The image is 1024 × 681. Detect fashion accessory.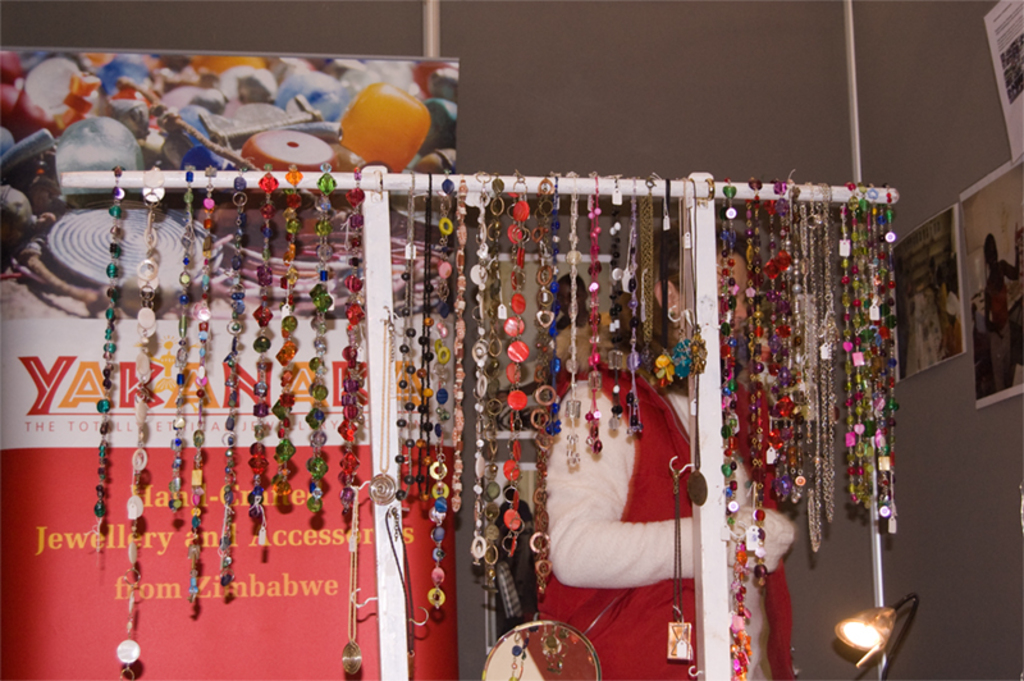
Detection: x1=119 y1=163 x2=161 y2=678.
